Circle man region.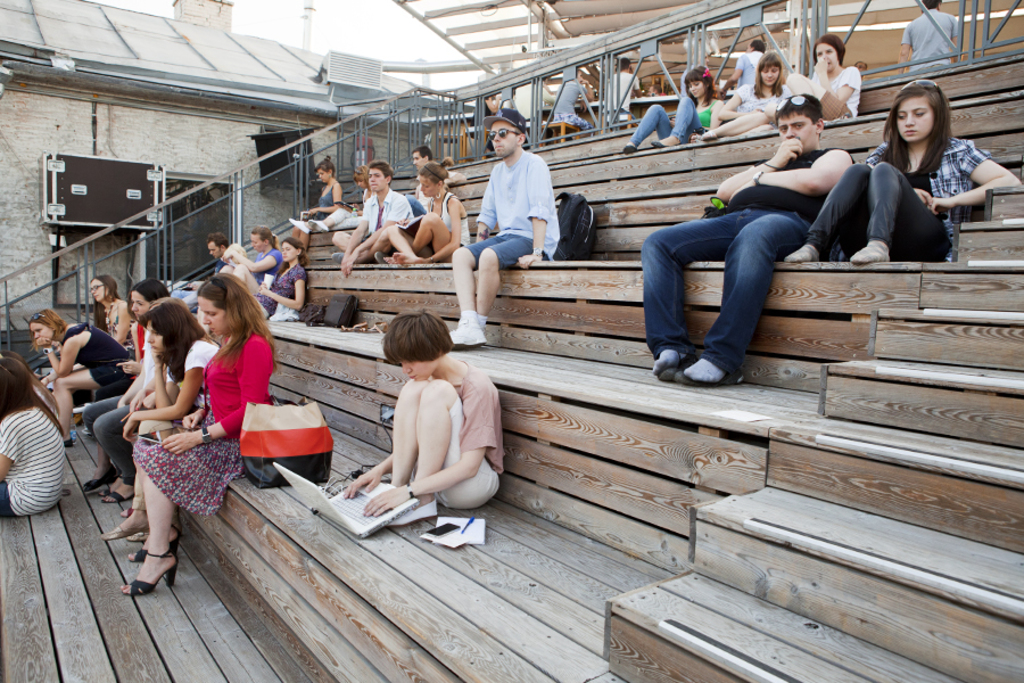
Region: box(205, 234, 229, 263).
